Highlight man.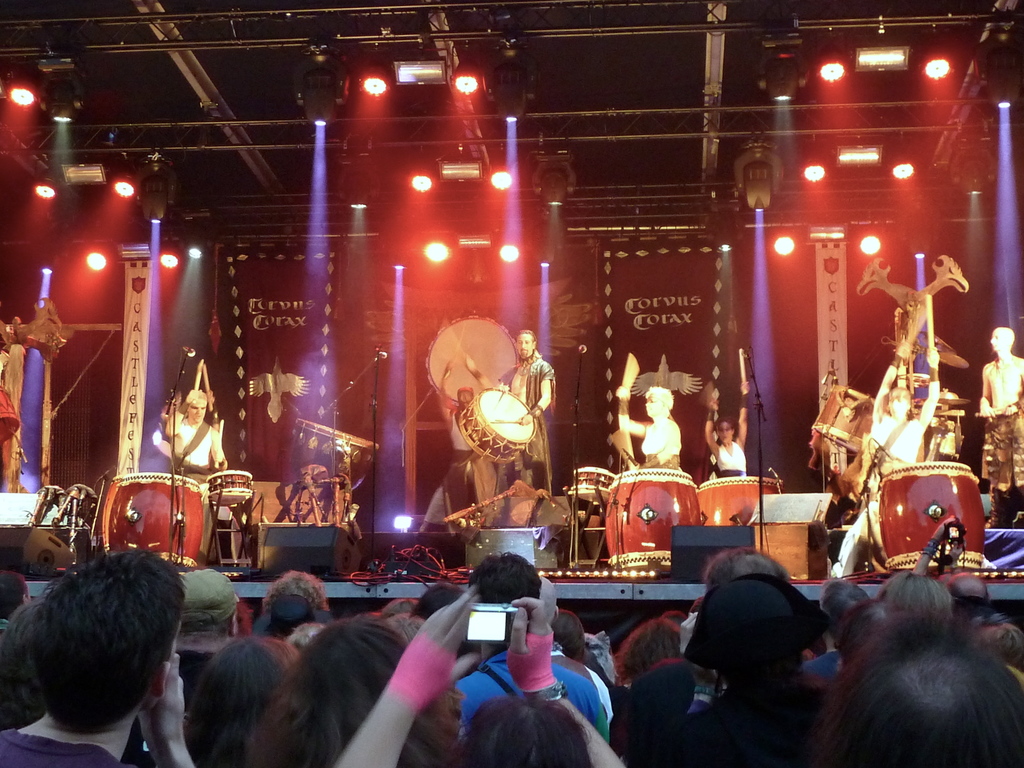
Highlighted region: (467,319,557,520).
